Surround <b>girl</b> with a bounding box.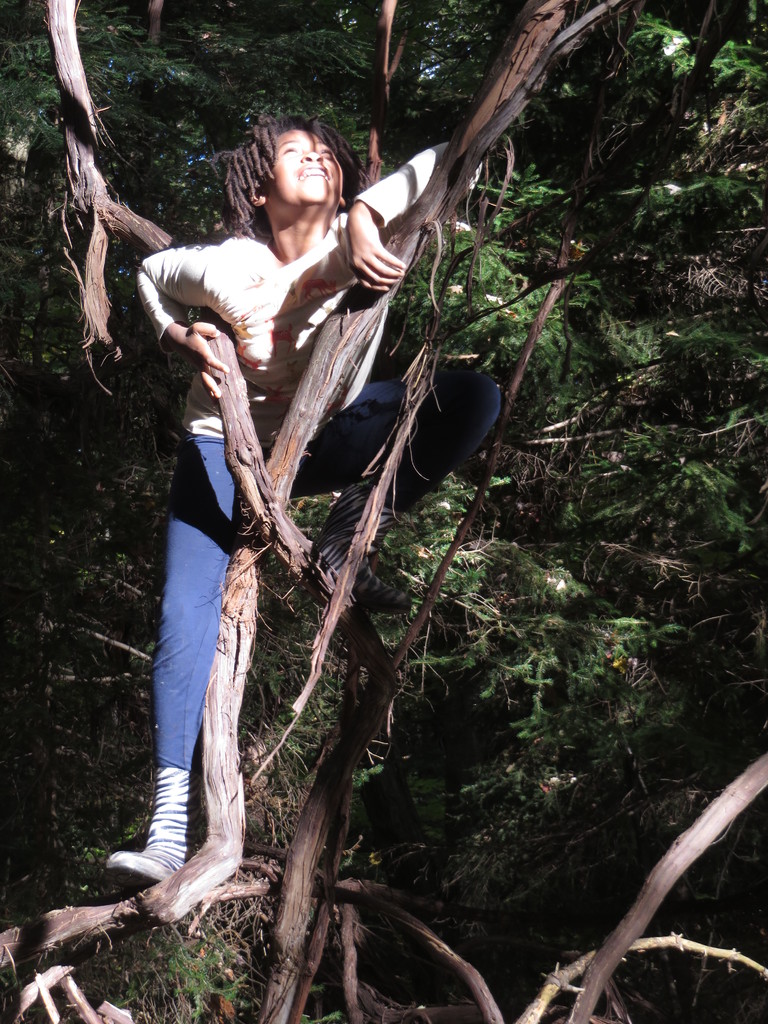
box=[100, 114, 504, 891].
